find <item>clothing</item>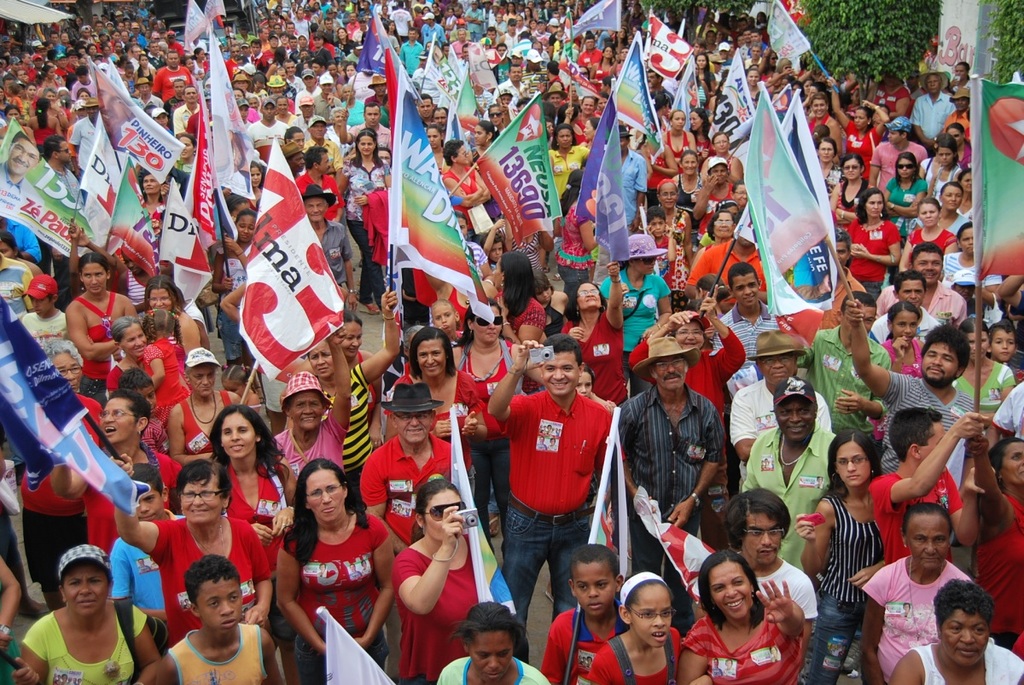
bbox=(143, 514, 273, 616)
